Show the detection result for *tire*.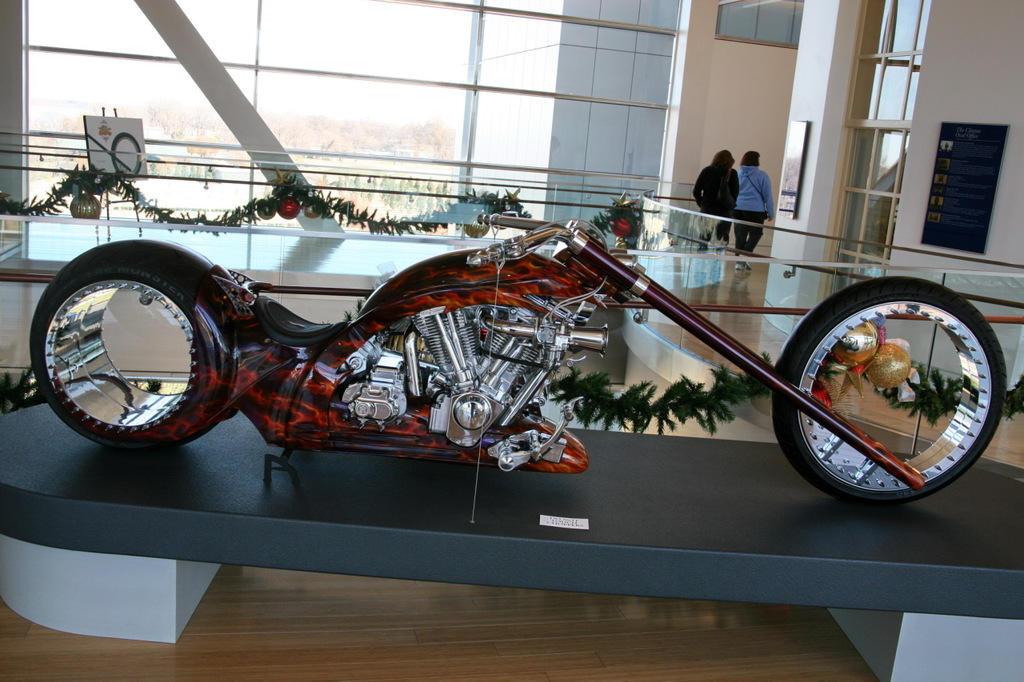
(111,131,141,175).
